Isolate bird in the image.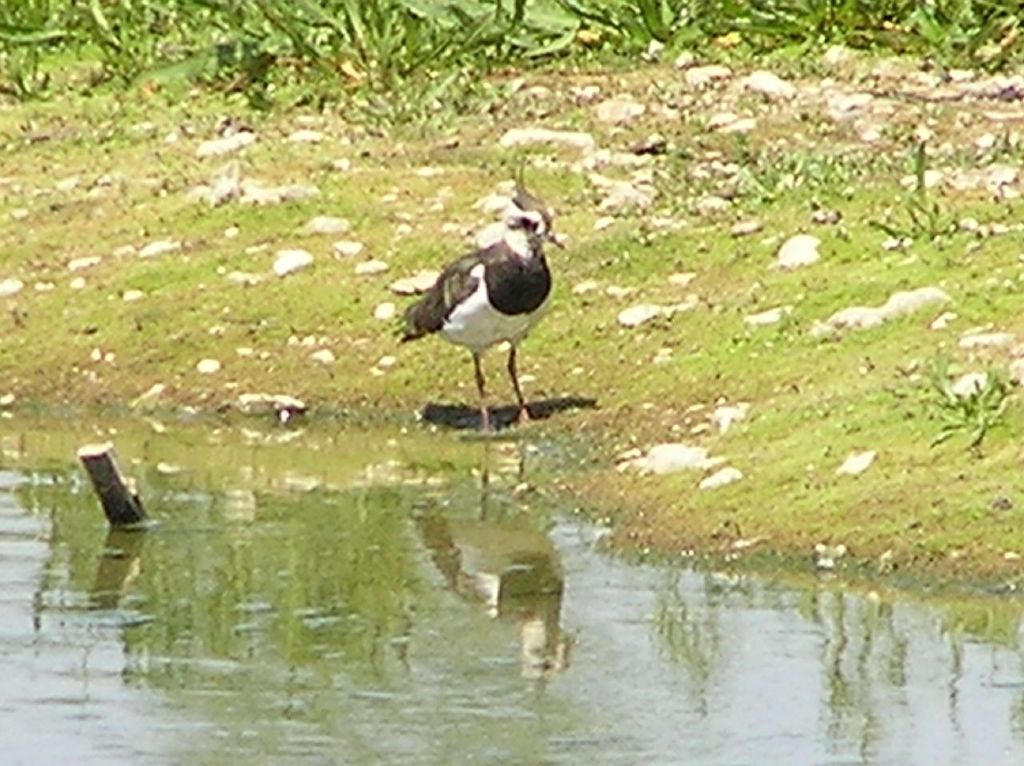
Isolated region: bbox=[393, 191, 576, 419].
